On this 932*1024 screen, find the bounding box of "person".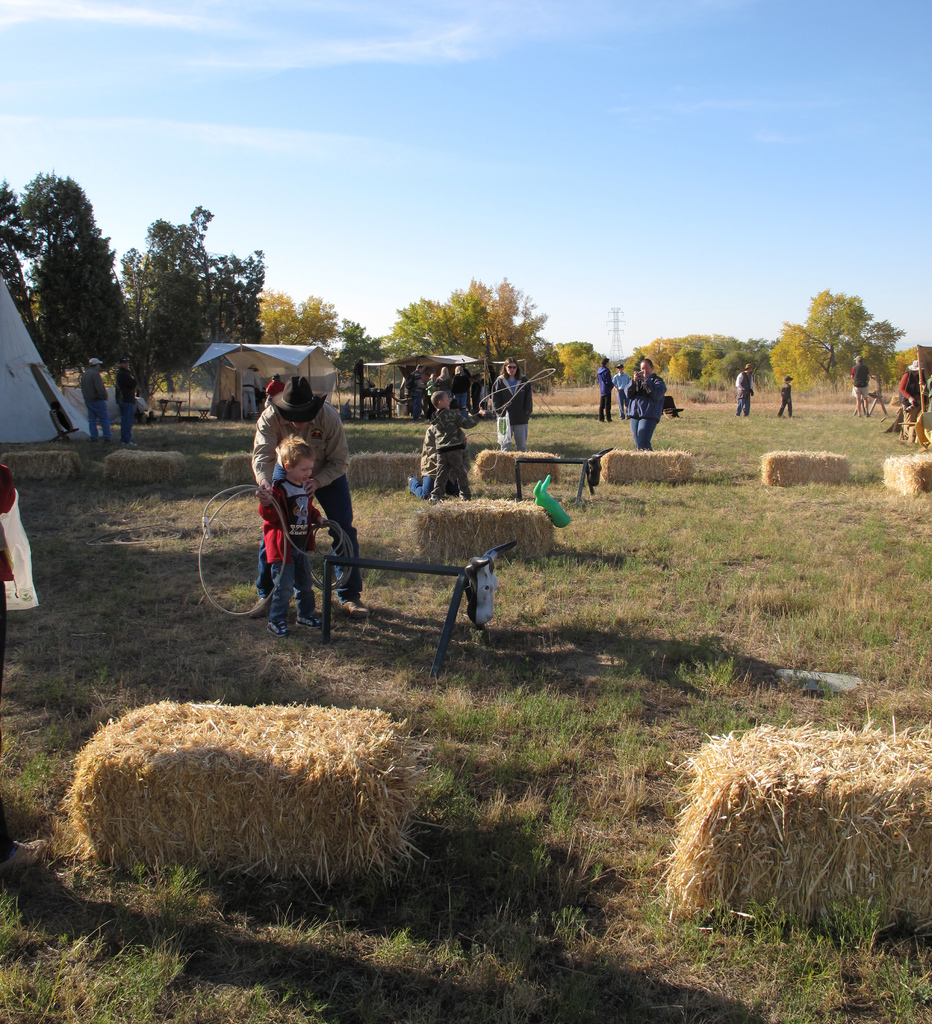
Bounding box: bbox(854, 351, 871, 414).
